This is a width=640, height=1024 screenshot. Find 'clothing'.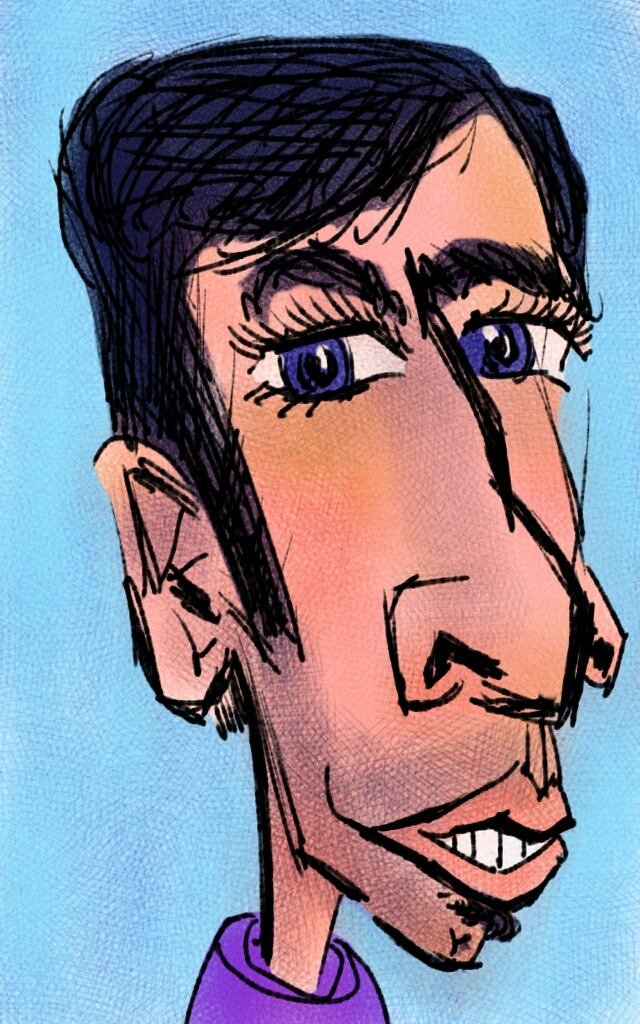
Bounding box: bbox=(183, 914, 389, 1023).
